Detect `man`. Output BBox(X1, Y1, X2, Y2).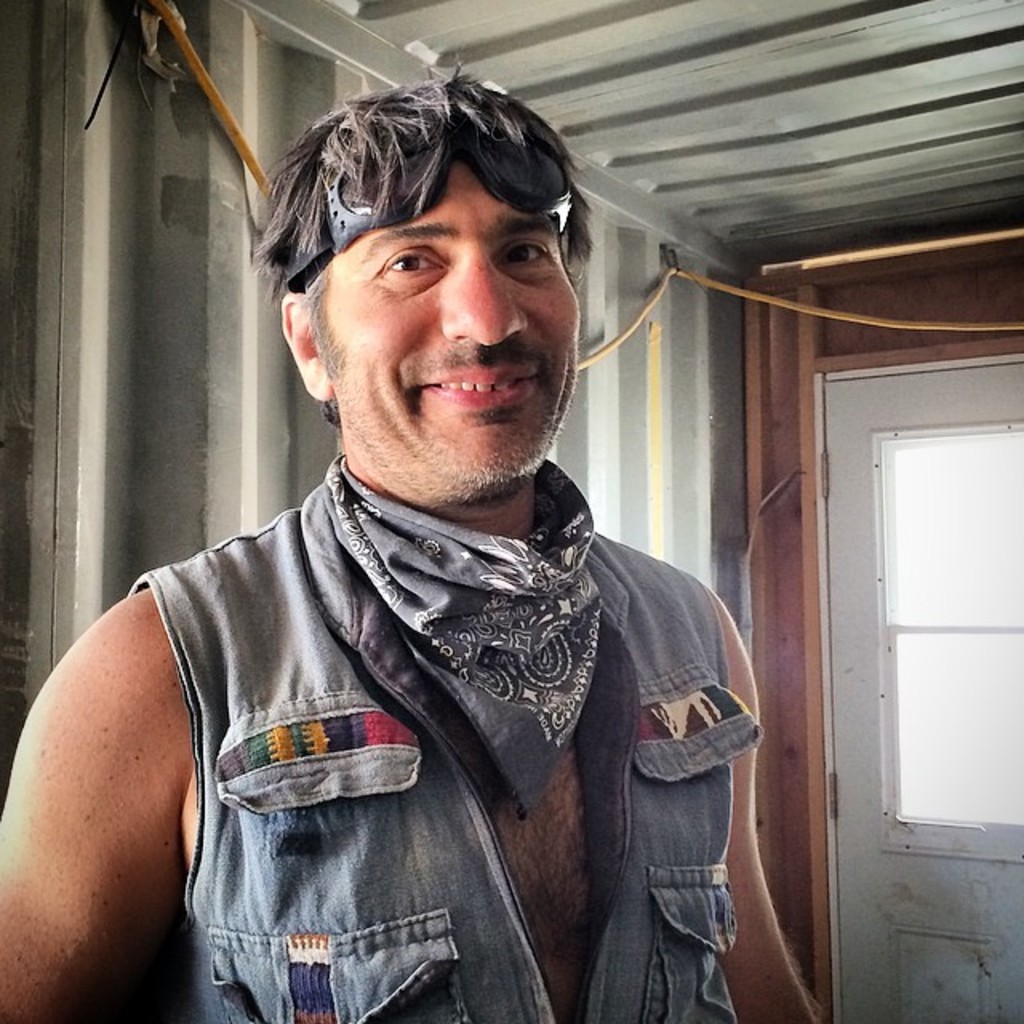
BBox(0, 91, 834, 1022).
